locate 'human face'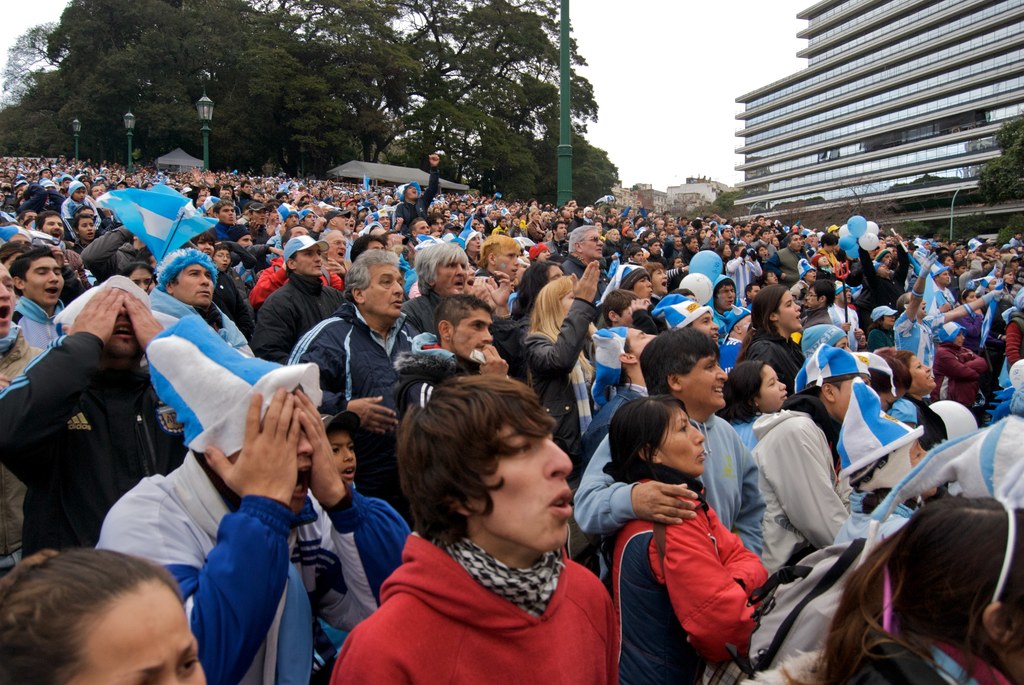
x1=216, y1=204, x2=234, y2=223
